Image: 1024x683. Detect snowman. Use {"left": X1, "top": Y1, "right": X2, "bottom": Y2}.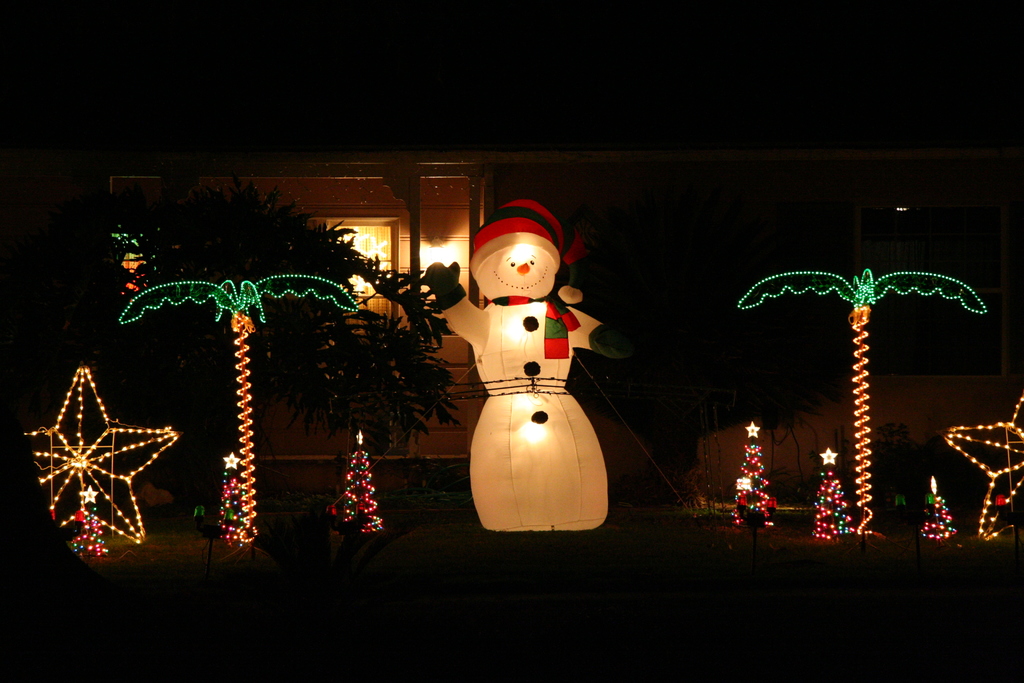
{"left": 420, "top": 197, "right": 639, "bottom": 532}.
